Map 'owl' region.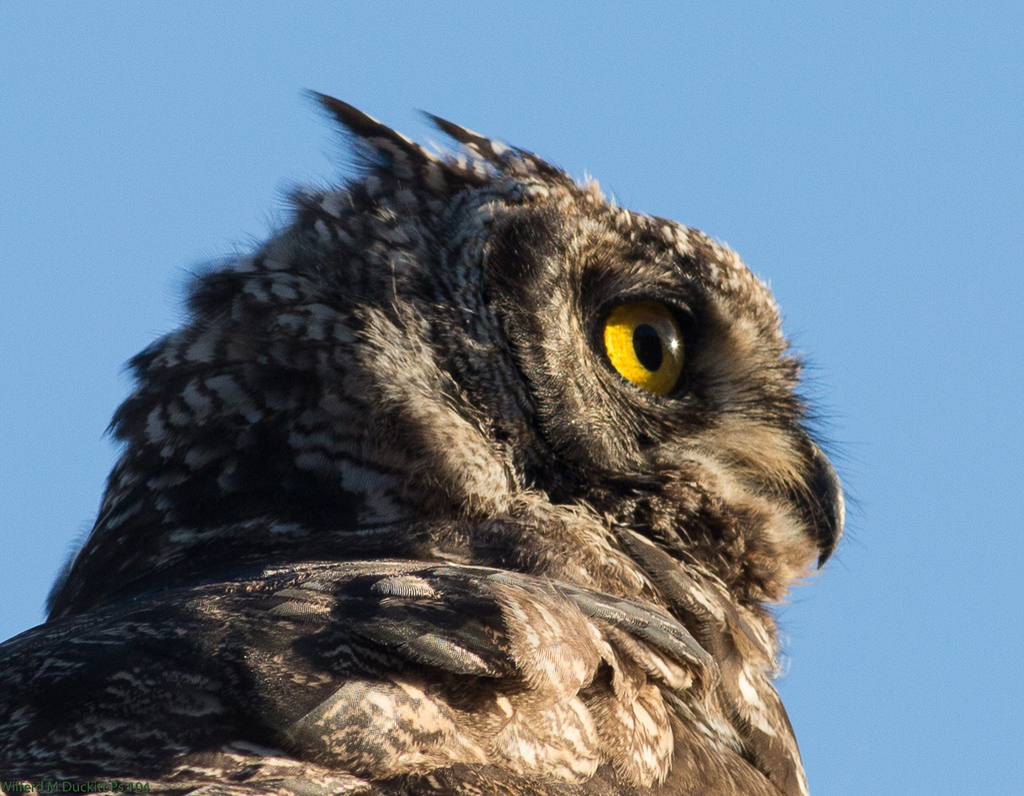
Mapped to x1=0 y1=83 x2=864 y2=795.
